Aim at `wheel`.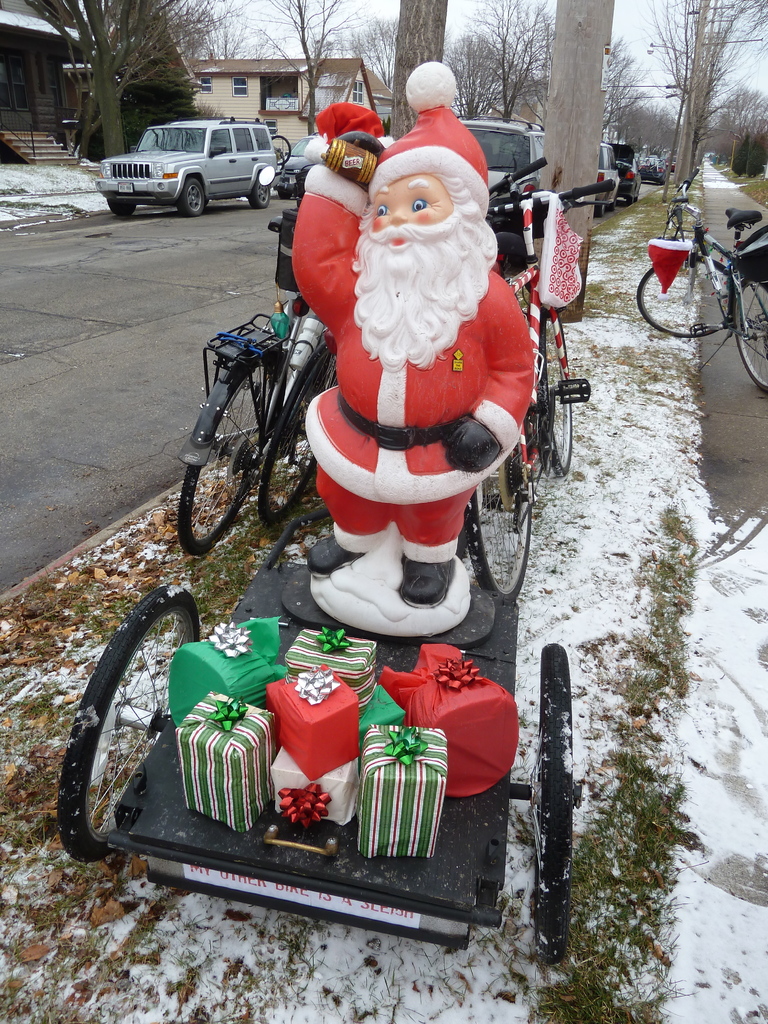
Aimed at (x1=179, y1=174, x2=206, y2=212).
